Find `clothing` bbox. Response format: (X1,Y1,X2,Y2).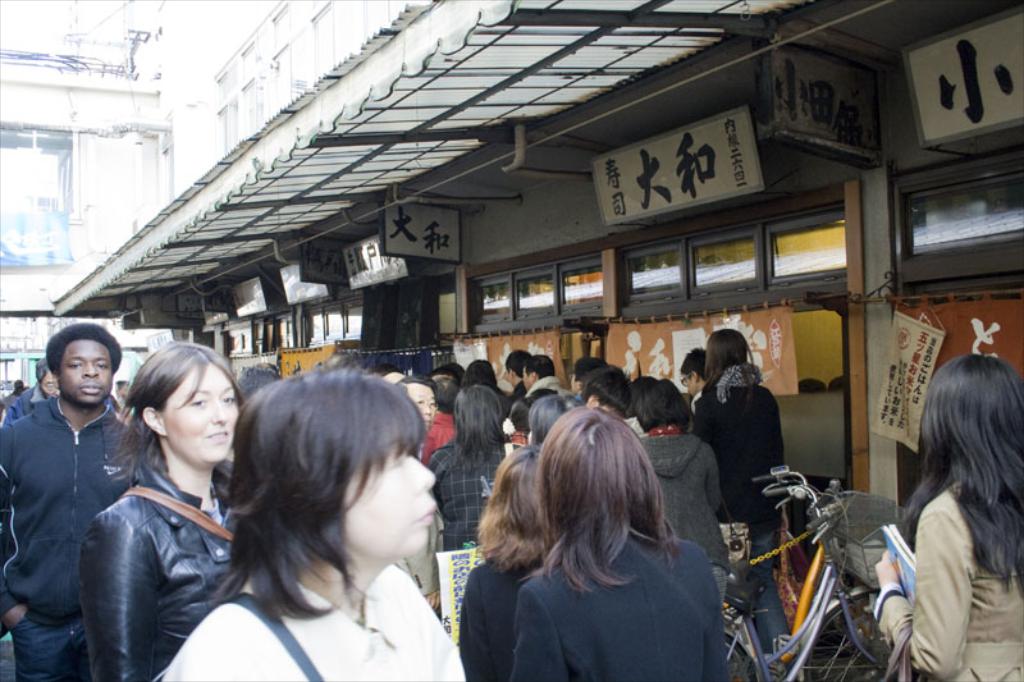
(492,393,512,418).
